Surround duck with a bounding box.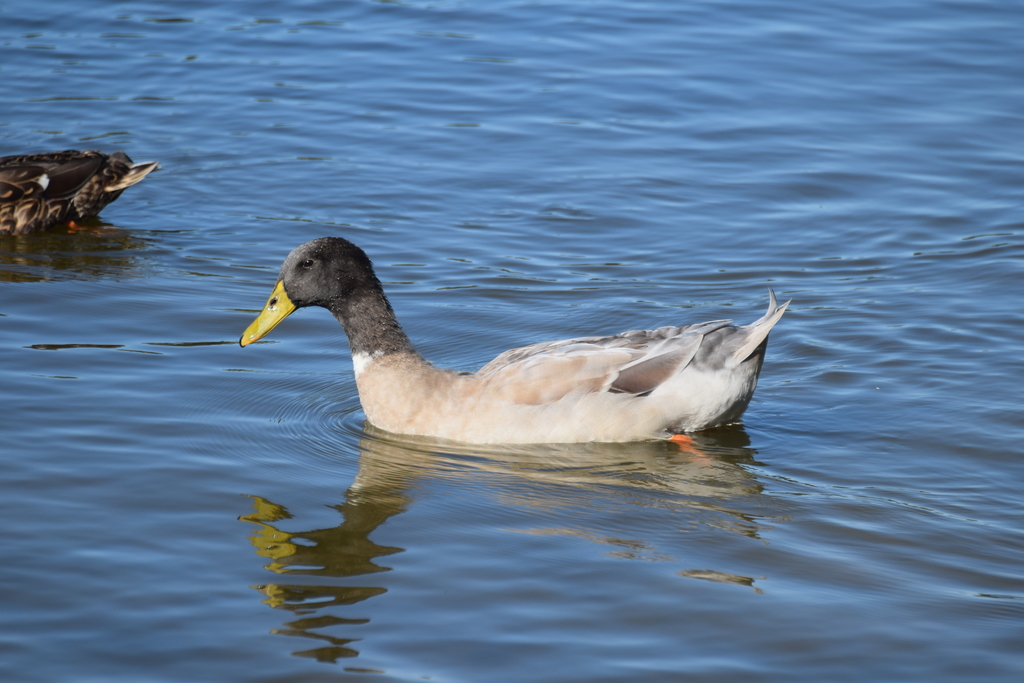
region(235, 233, 796, 456).
